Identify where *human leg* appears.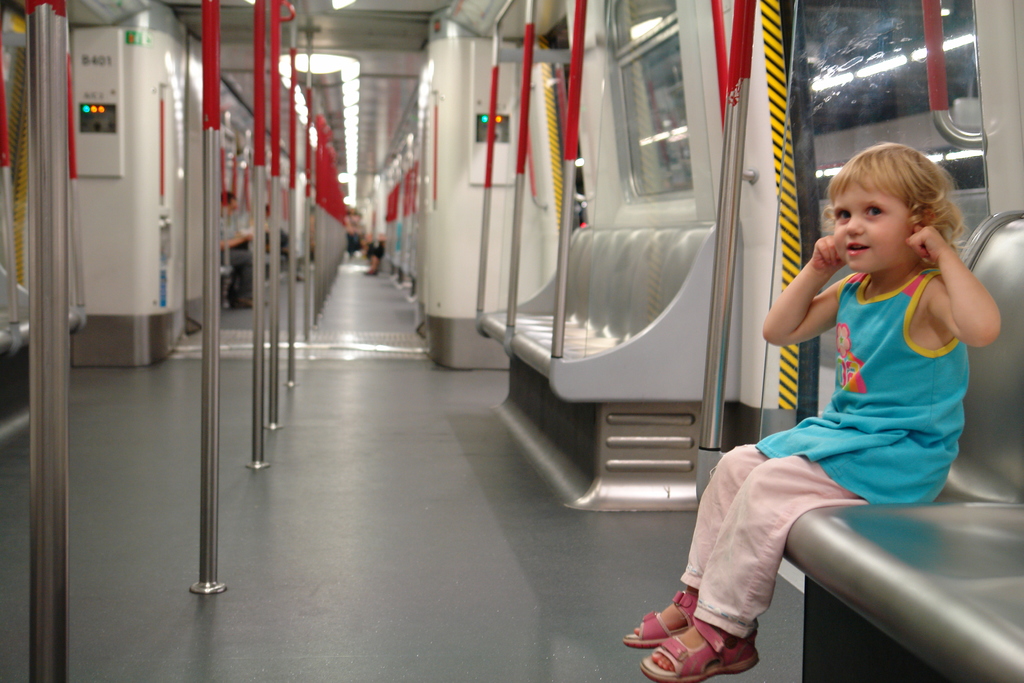
Appears at (left=637, top=459, right=858, bottom=682).
